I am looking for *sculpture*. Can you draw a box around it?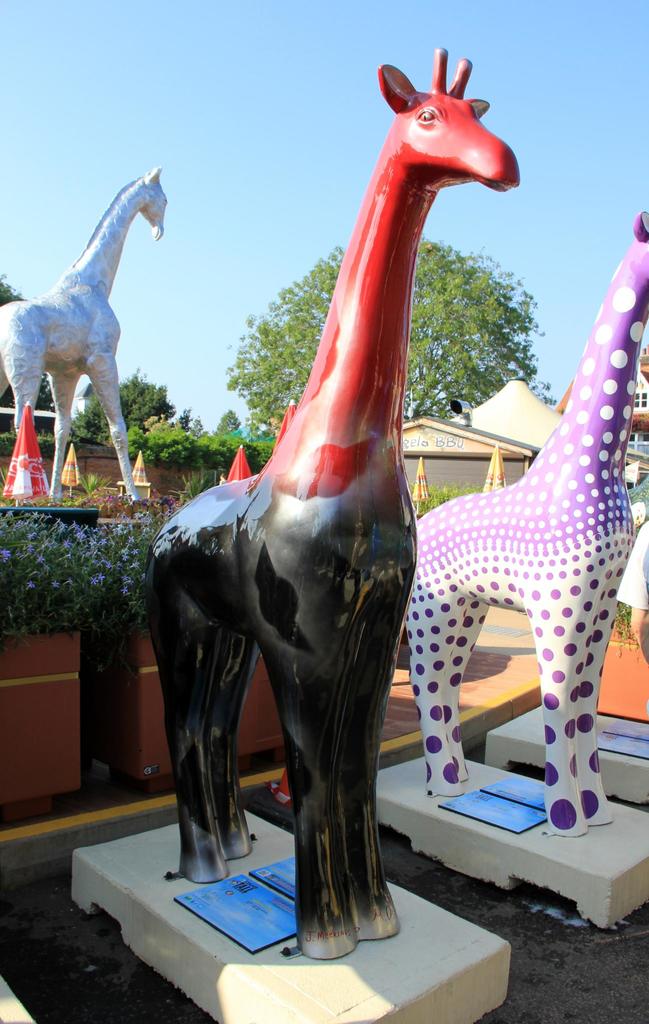
Sure, the bounding box is (x1=405, y1=207, x2=648, y2=838).
